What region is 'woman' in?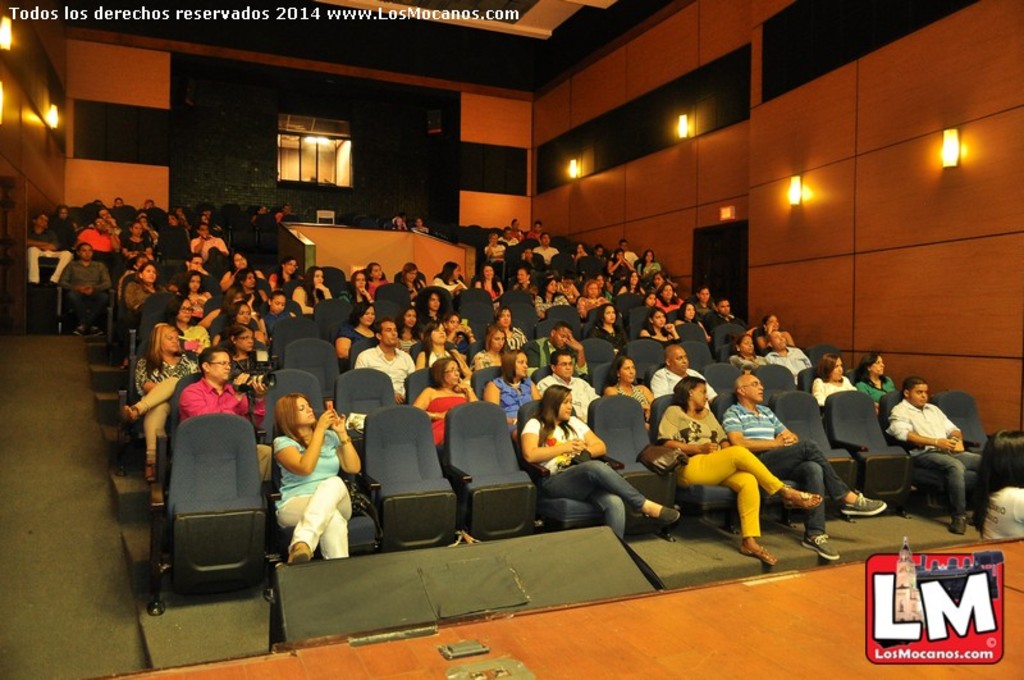
select_region(260, 380, 347, 583).
